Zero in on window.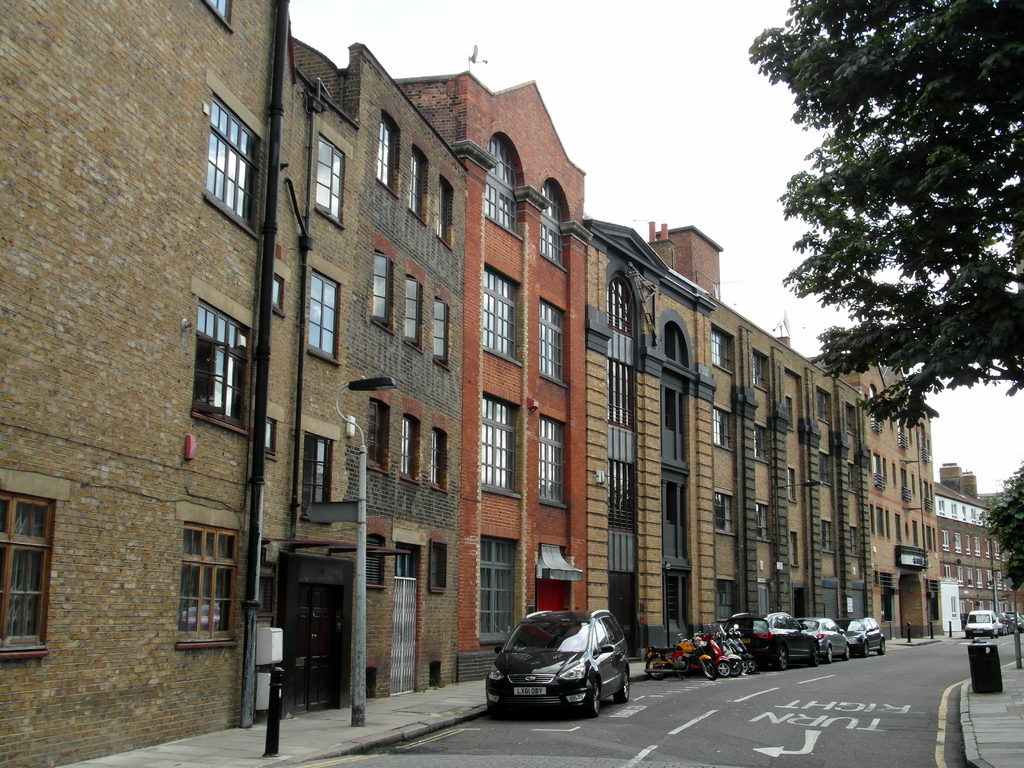
Zeroed in: [x1=310, y1=268, x2=340, y2=364].
